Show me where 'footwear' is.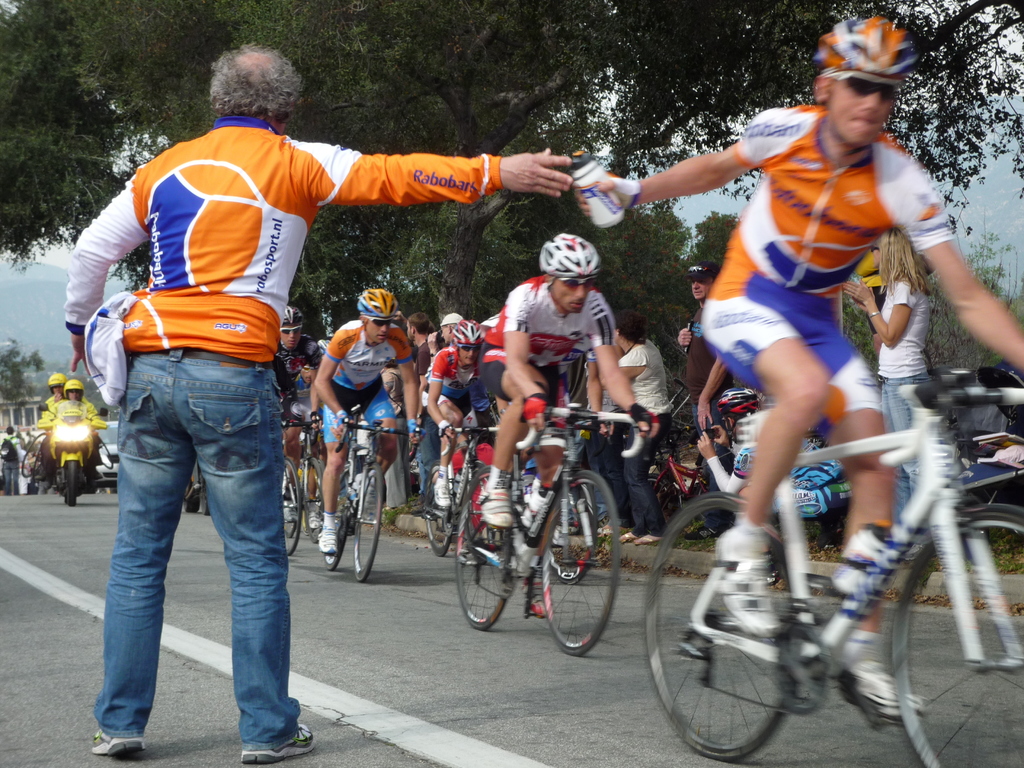
'footwear' is at box(625, 524, 636, 545).
